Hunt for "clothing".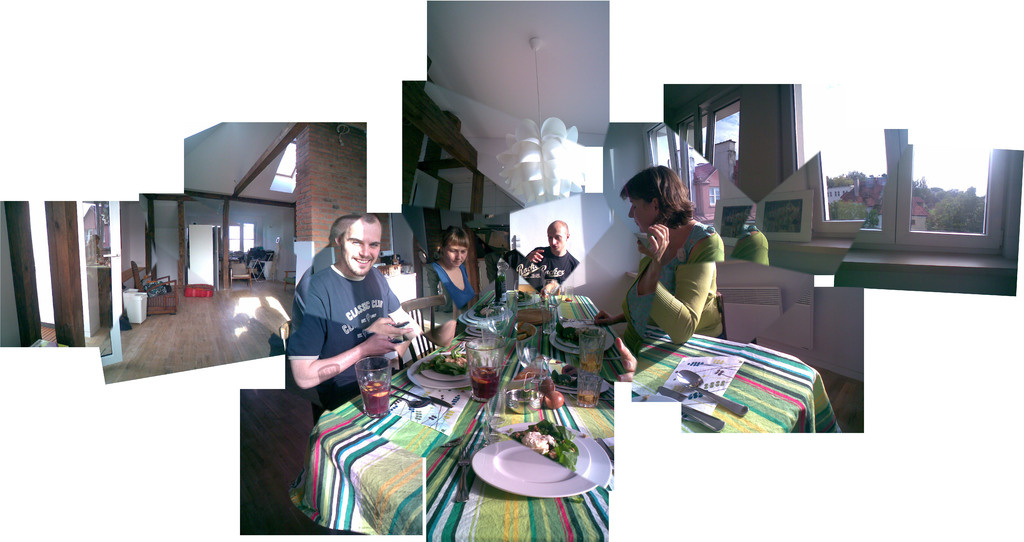
Hunted down at {"left": 623, "top": 218, "right": 731, "bottom": 337}.
